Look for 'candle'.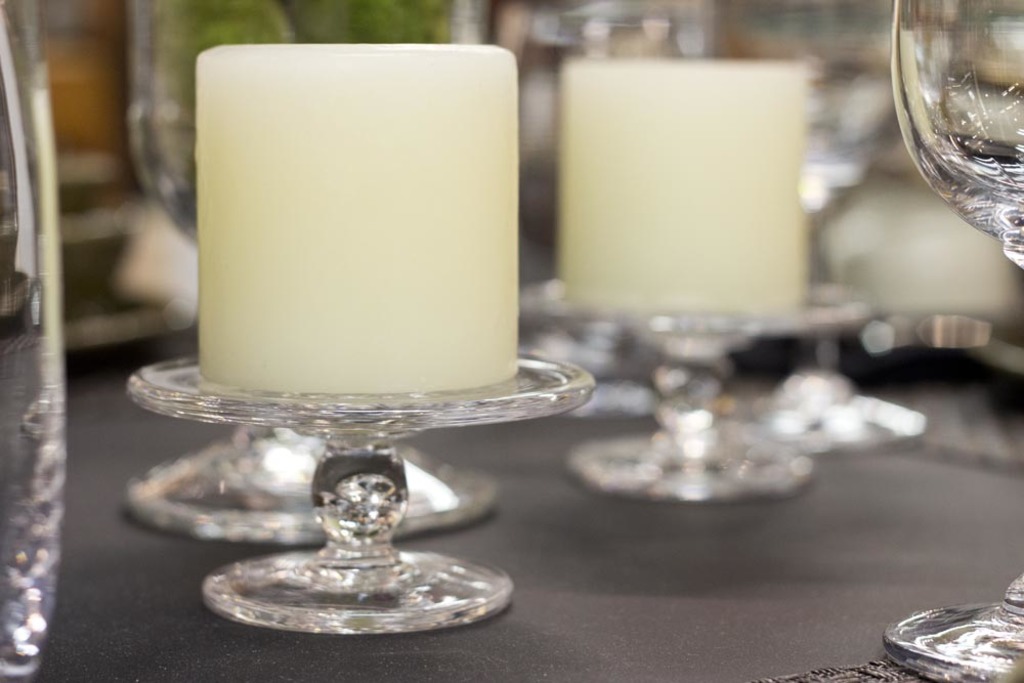
Found: box=[558, 55, 810, 313].
